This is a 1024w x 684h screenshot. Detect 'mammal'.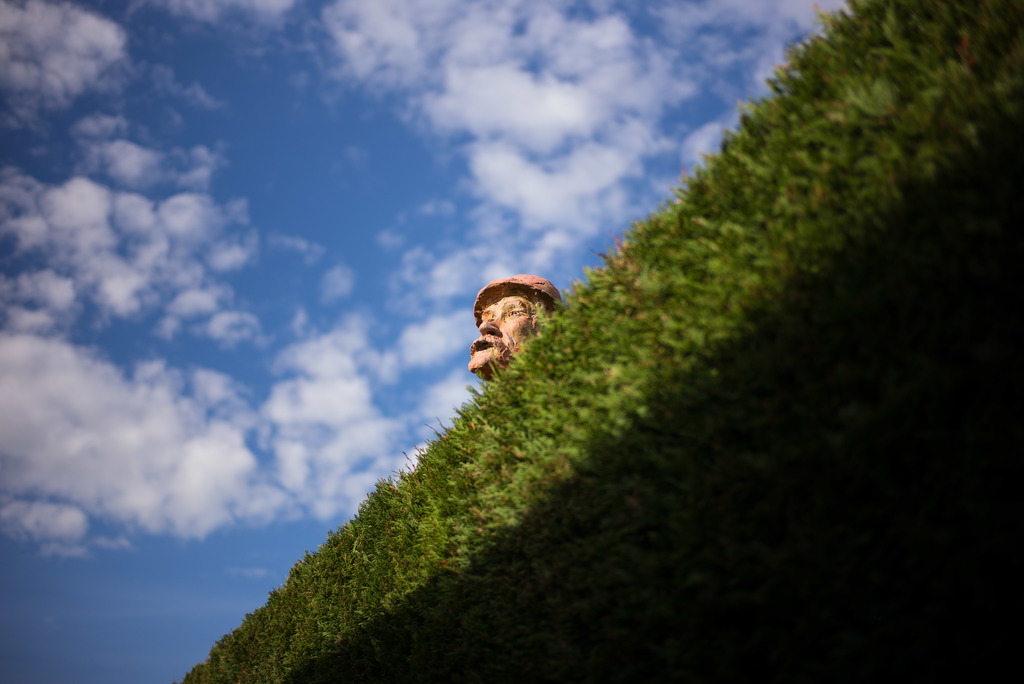
rect(468, 274, 562, 387).
